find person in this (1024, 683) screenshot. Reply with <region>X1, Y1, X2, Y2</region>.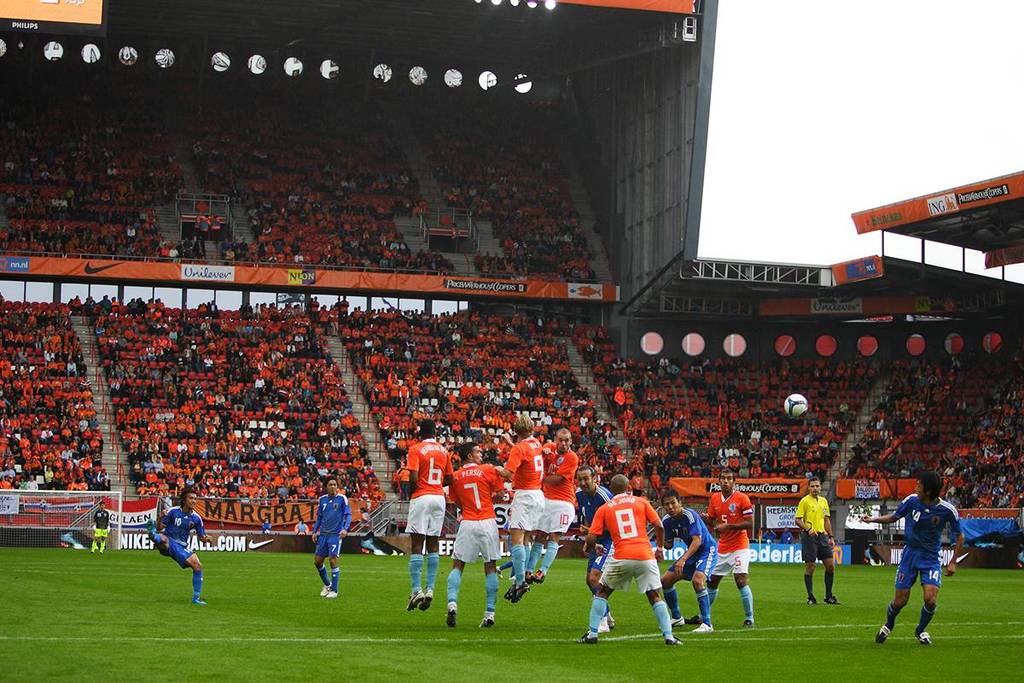
<region>204, 301, 212, 313</region>.
